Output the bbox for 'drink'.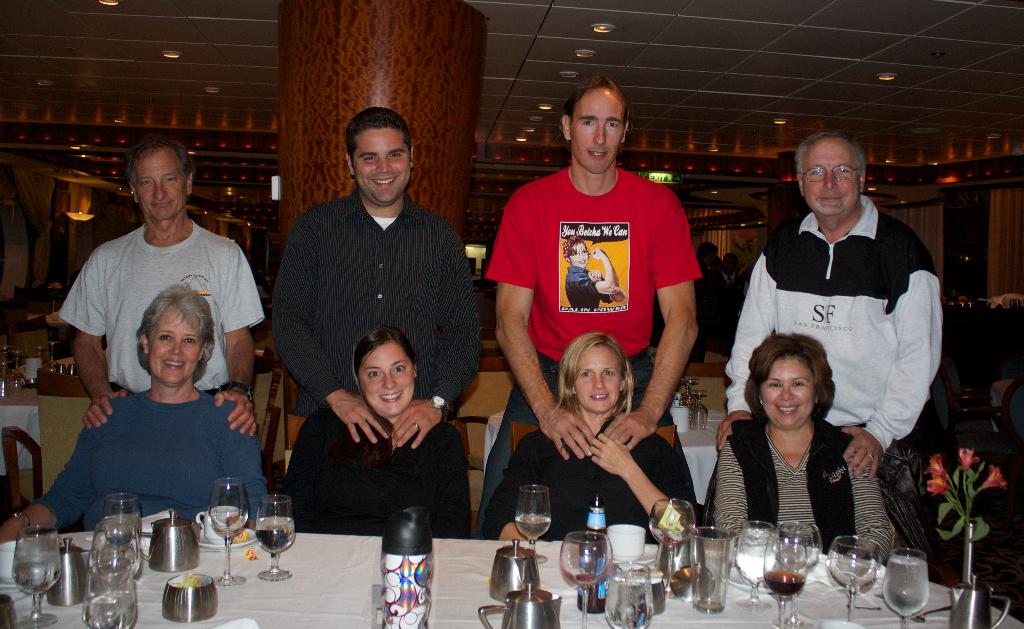
bbox=[254, 514, 294, 556].
